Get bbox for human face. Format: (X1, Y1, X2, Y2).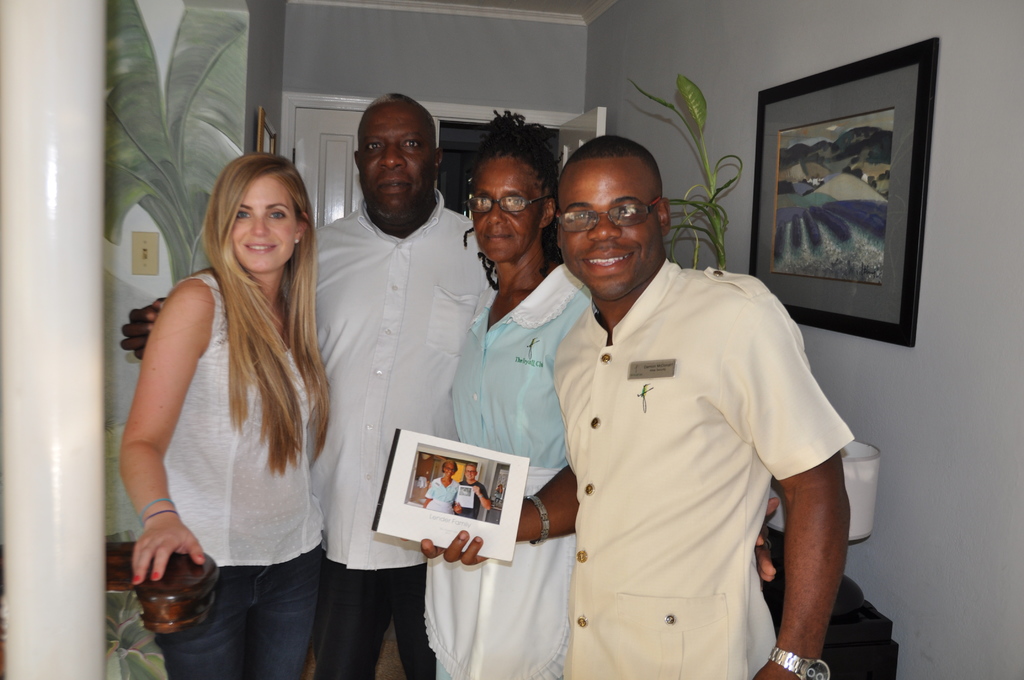
(467, 156, 543, 263).
